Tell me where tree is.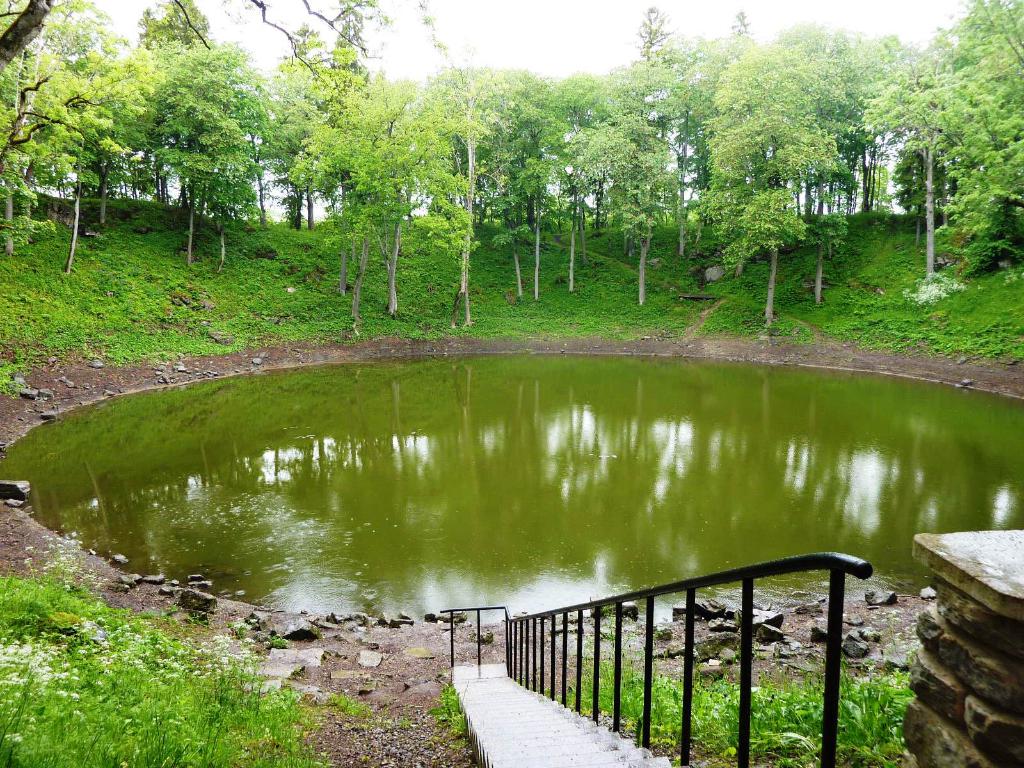
tree is at rect(141, 0, 269, 287).
